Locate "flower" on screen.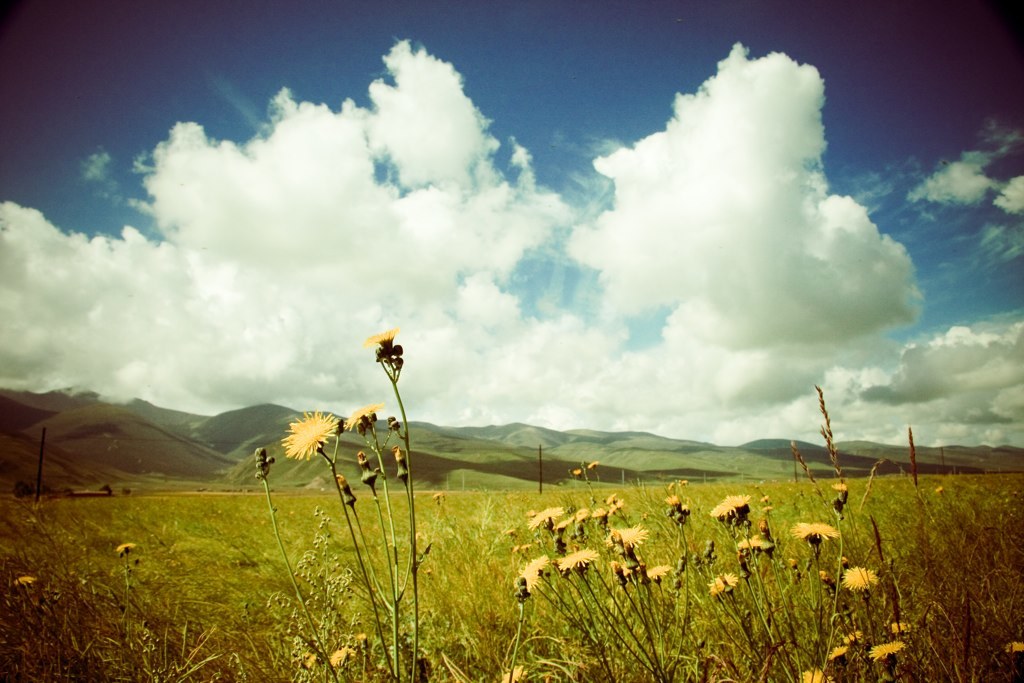
On screen at 501 659 539 682.
